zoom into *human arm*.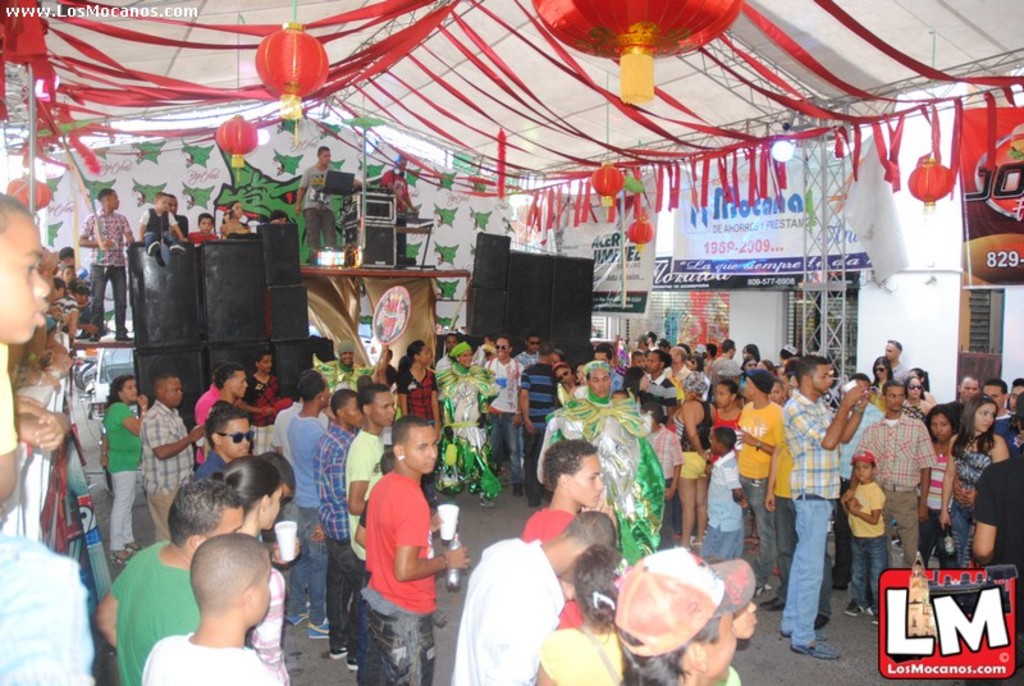
Zoom target: 133/206/150/243.
